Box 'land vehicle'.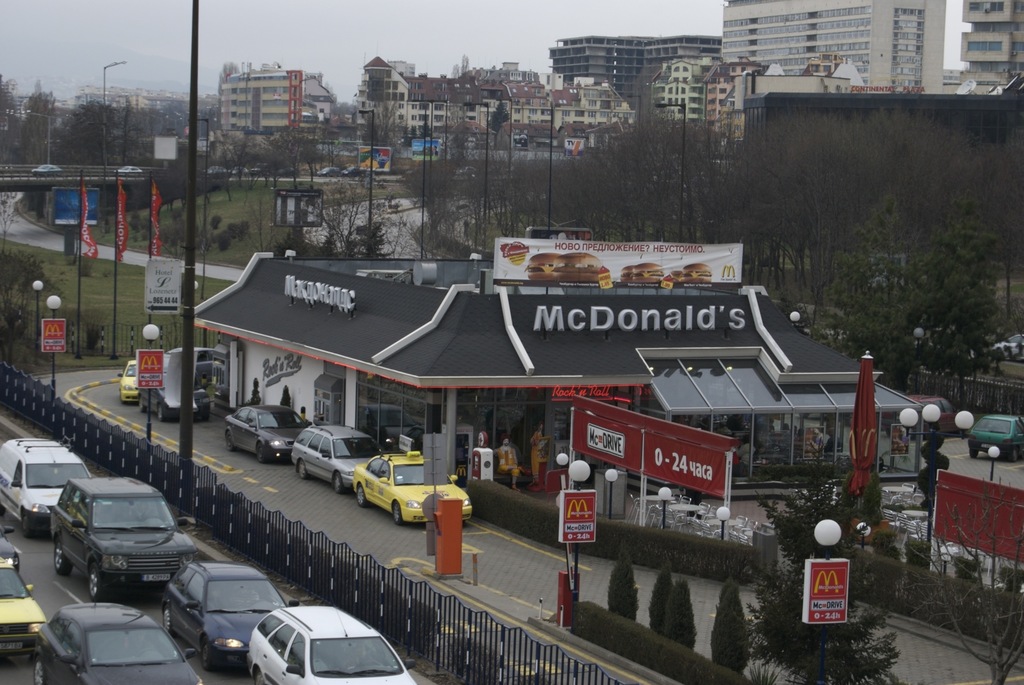
box=[403, 164, 421, 176].
